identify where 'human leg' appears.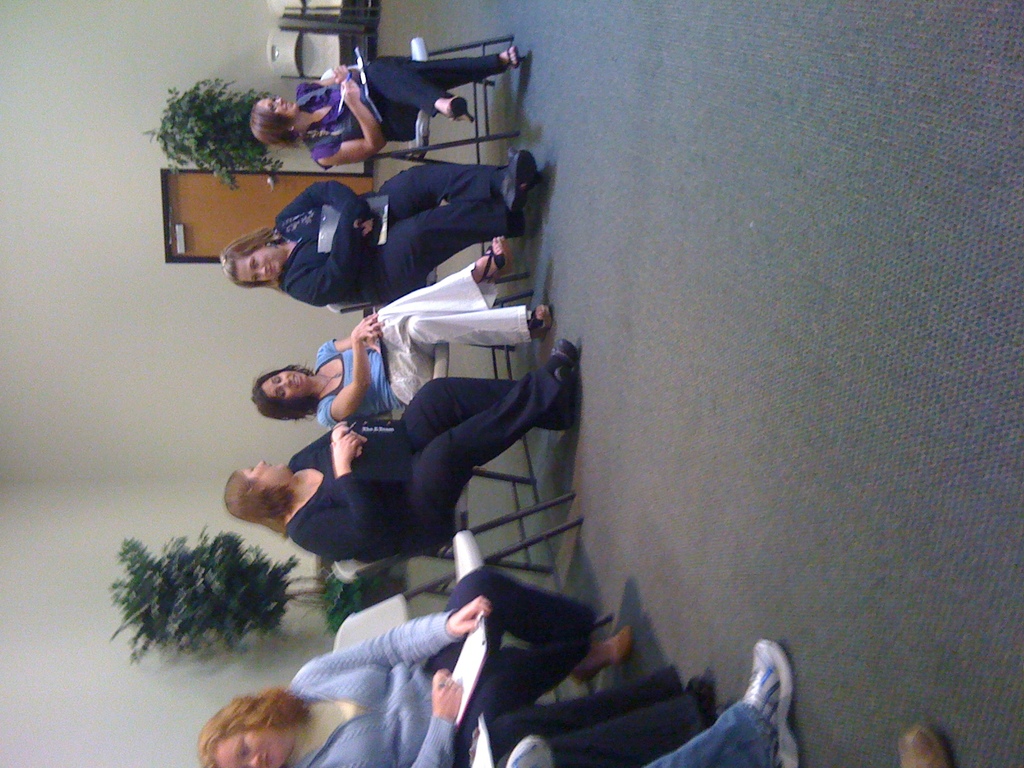
Appears at select_region(488, 664, 680, 753).
